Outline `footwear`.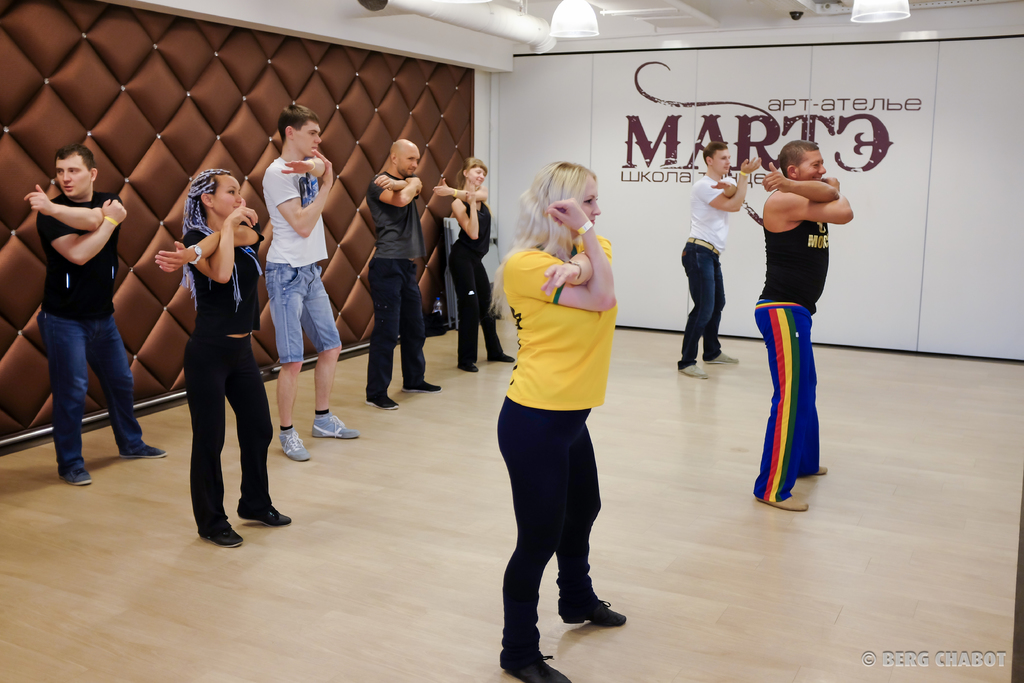
Outline: Rect(413, 382, 445, 392).
